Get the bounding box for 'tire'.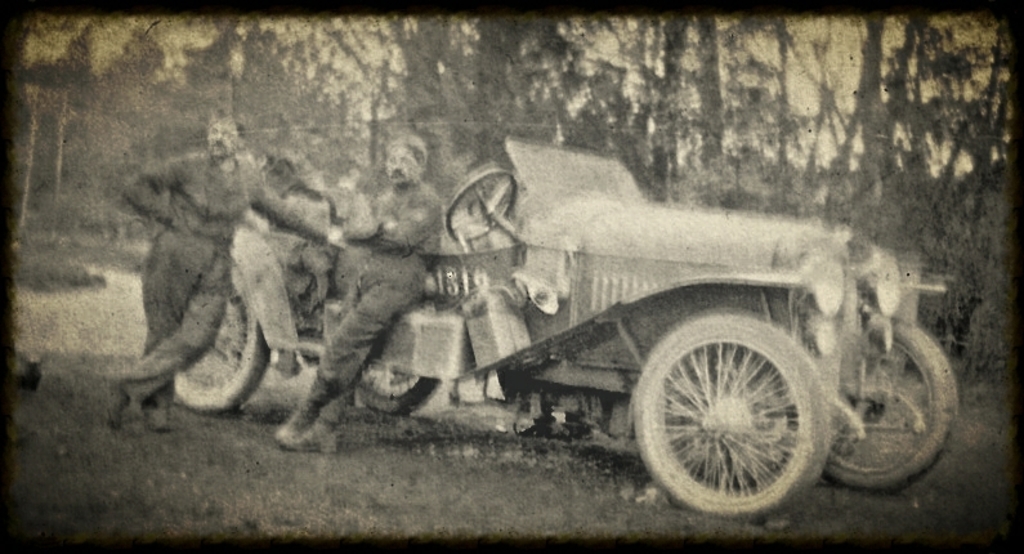
354,362,443,415.
